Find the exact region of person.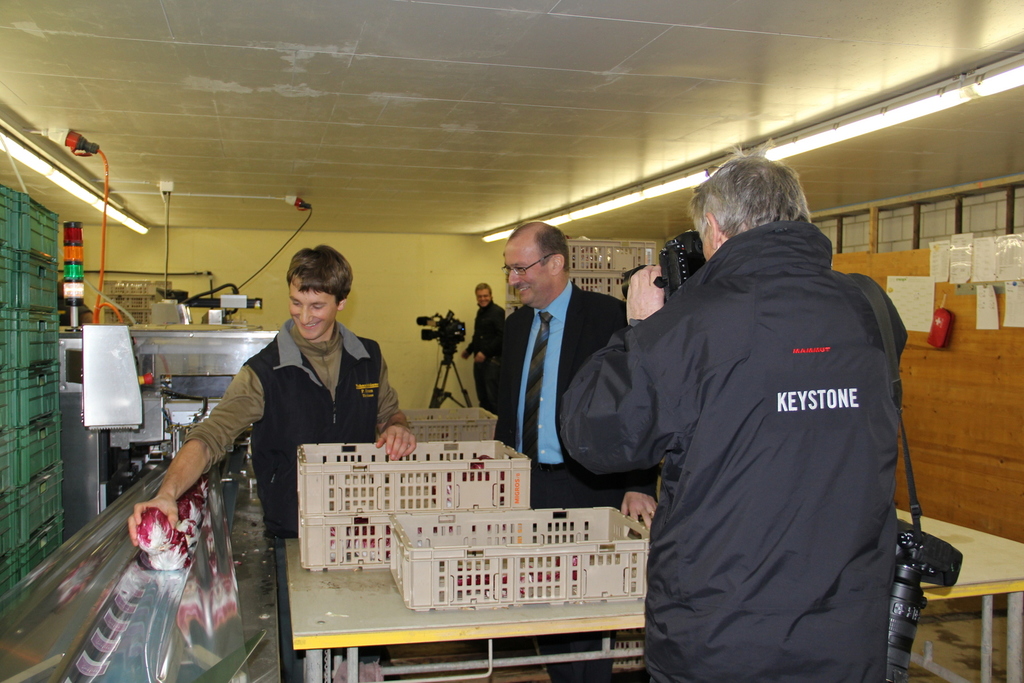
Exact region: 194:239:403:579.
